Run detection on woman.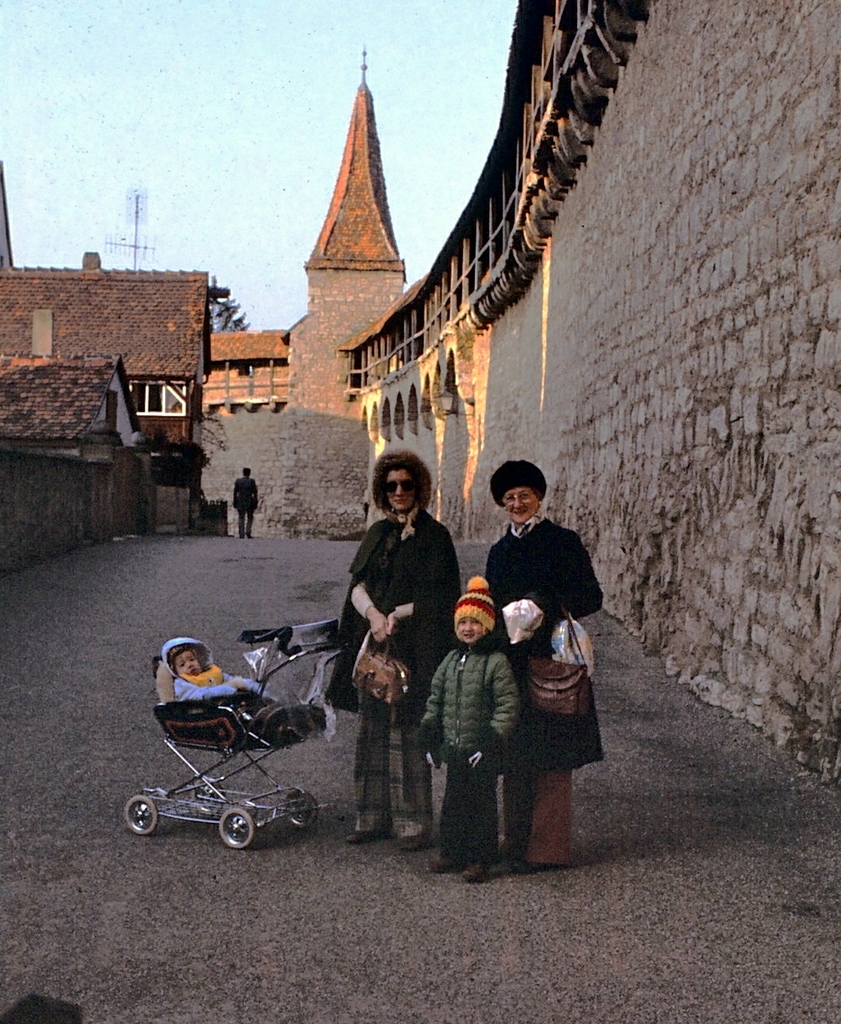
Result: bbox=[344, 453, 462, 854].
